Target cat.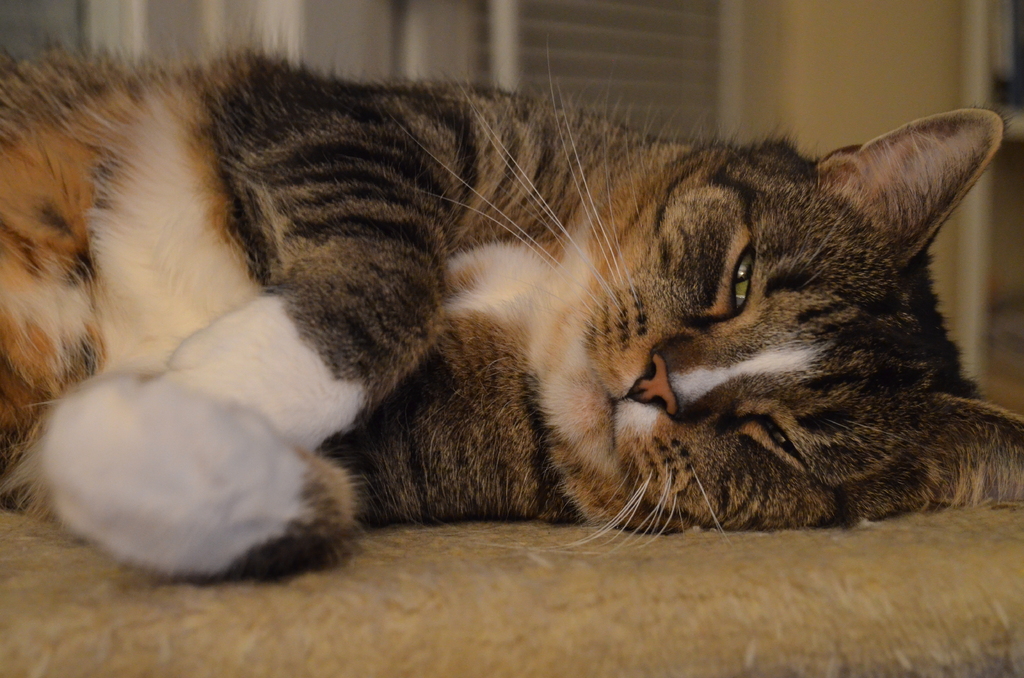
Target region: [x1=0, y1=31, x2=1023, y2=585].
